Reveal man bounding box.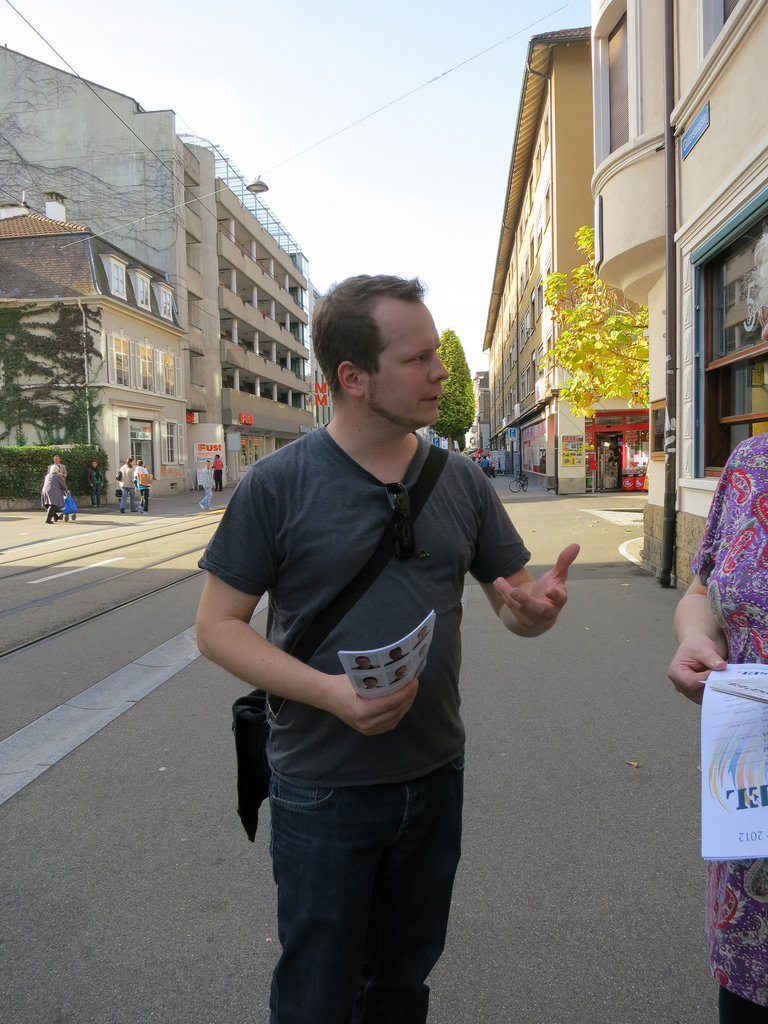
Revealed: bbox=[479, 455, 489, 476].
